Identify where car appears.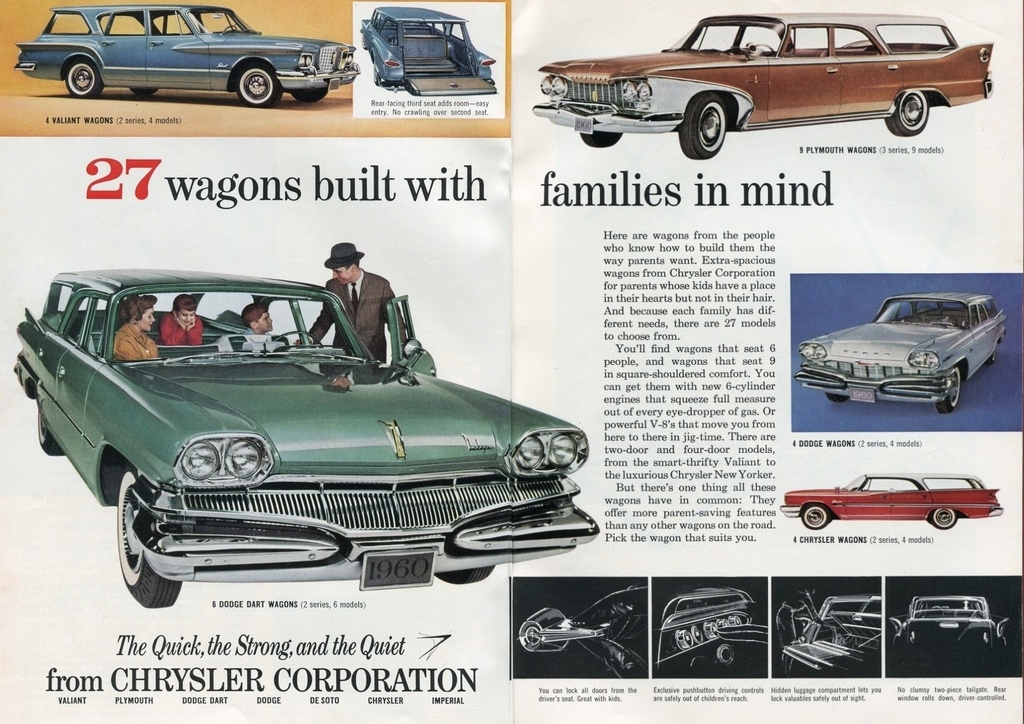
Appears at [792,293,1008,415].
